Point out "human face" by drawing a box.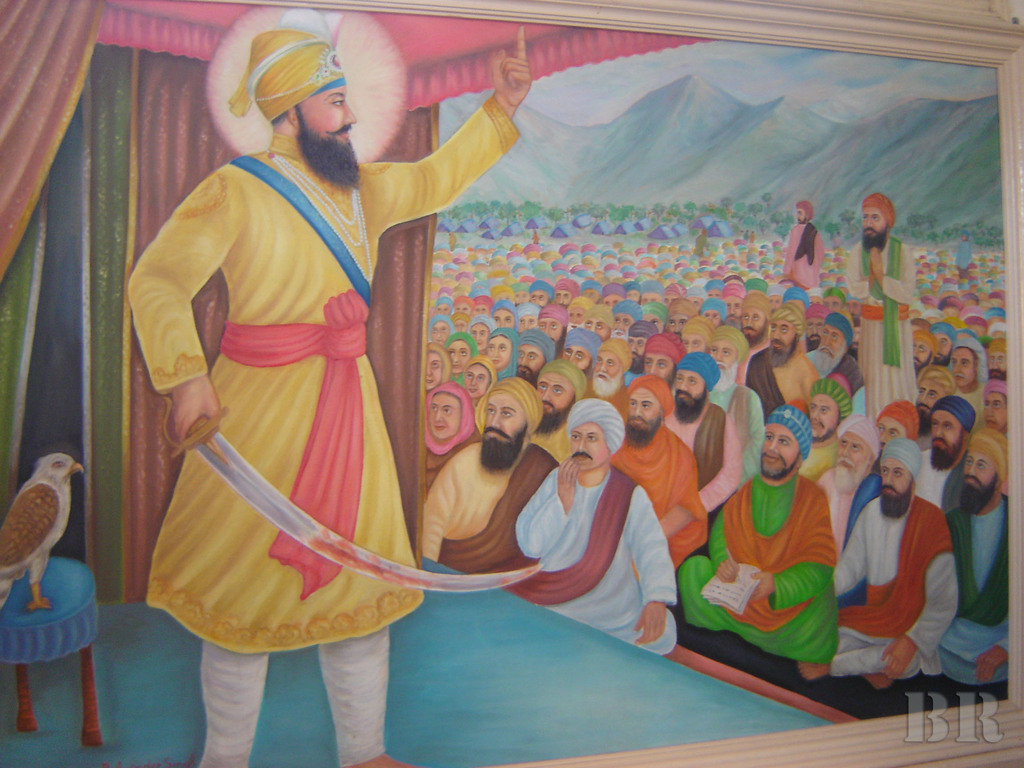
region(572, 422, 611, 470).
